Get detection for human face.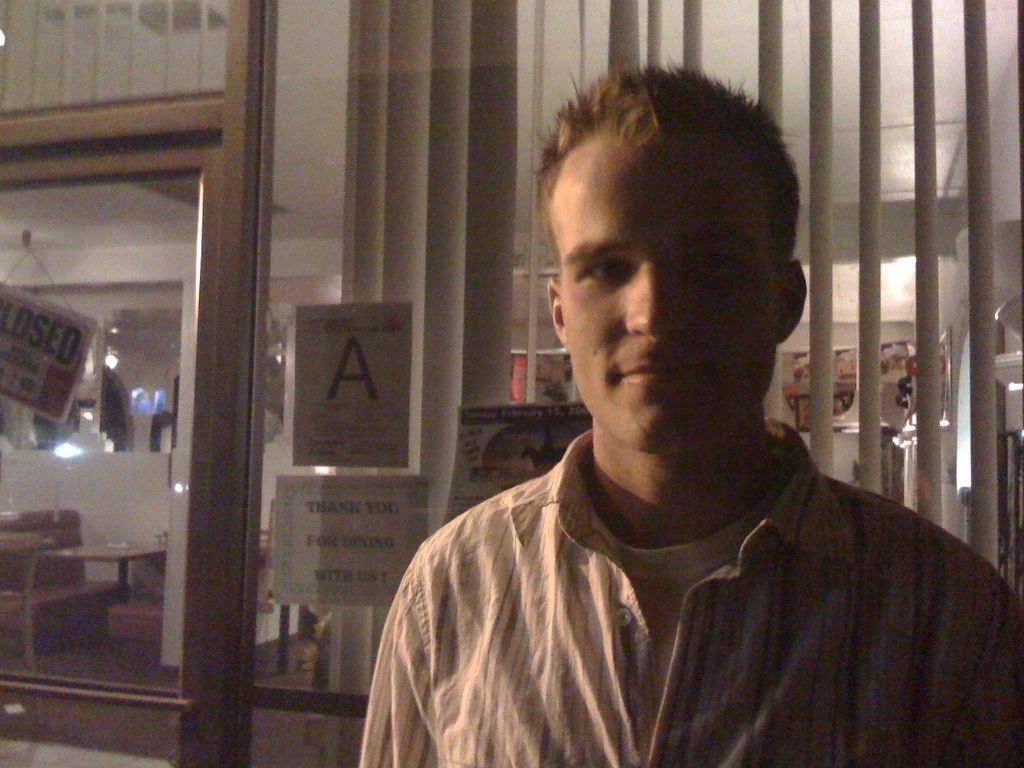
Detection: 557/142/777/450.
